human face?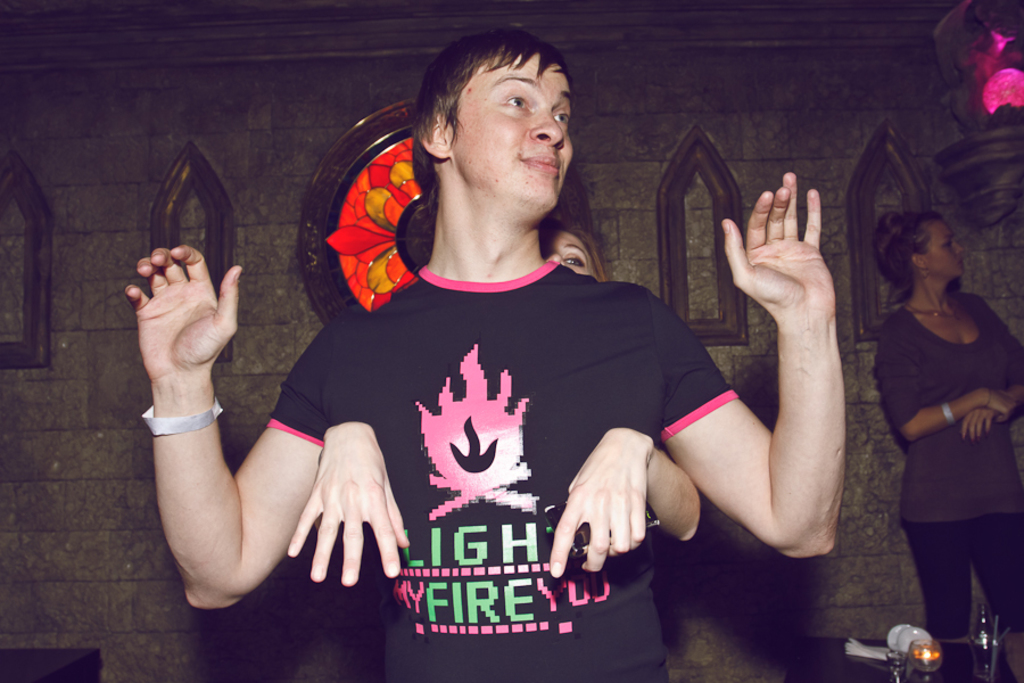
922/219/967/279
